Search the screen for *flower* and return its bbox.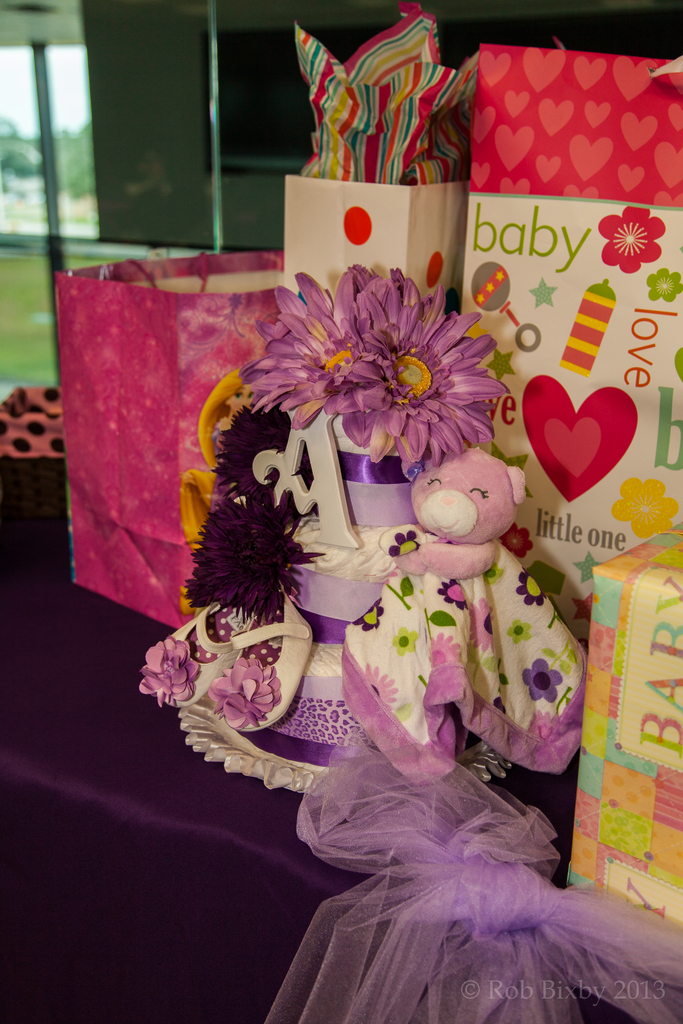
Found: [523, 655, 566, 704].
